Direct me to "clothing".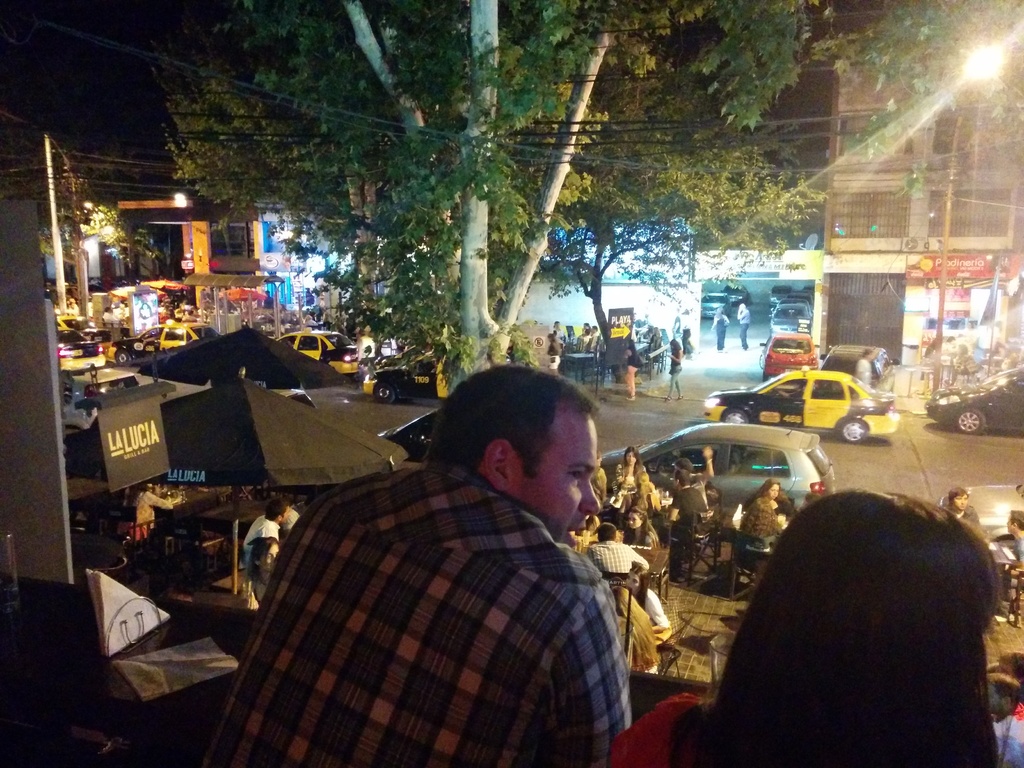
Direction: region(689, 470, 706, 506).
